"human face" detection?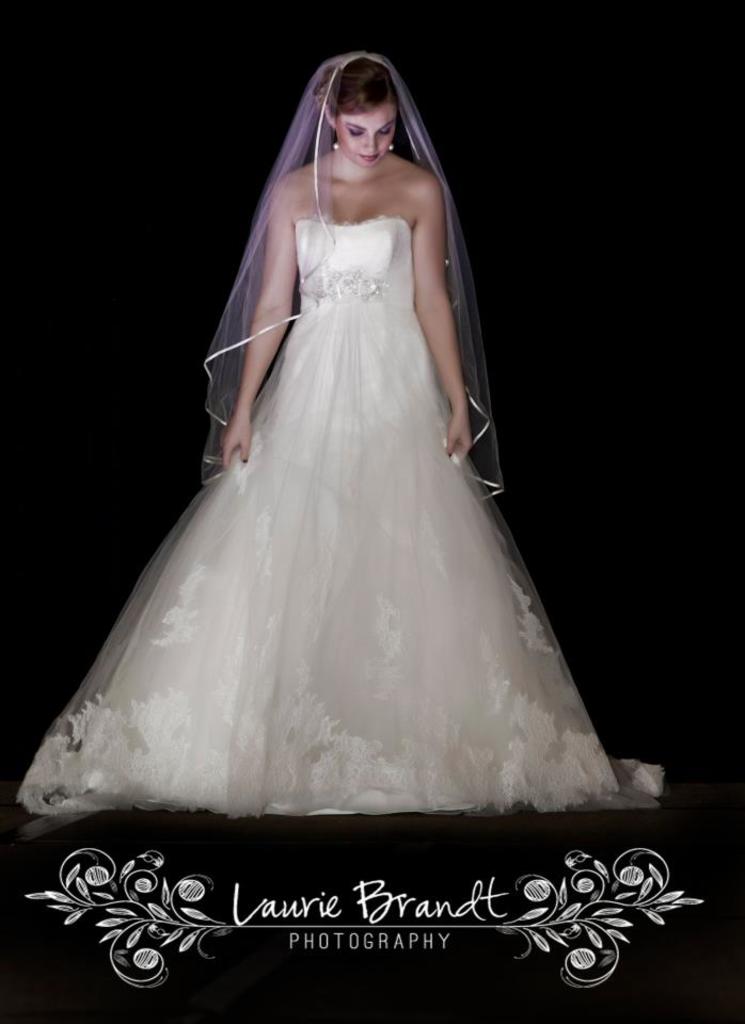
{"left": 337, "top": 101, "right": 395, "bottom": 166}
